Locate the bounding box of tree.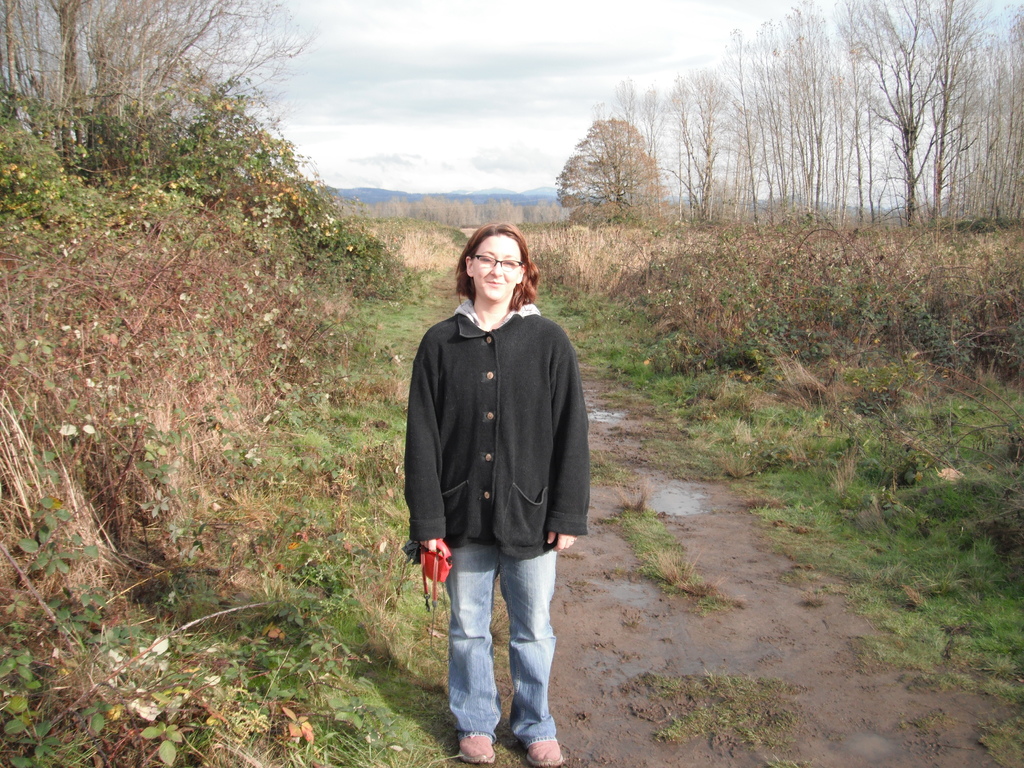
Bounding box: rect(544, 104, 677, 224).
